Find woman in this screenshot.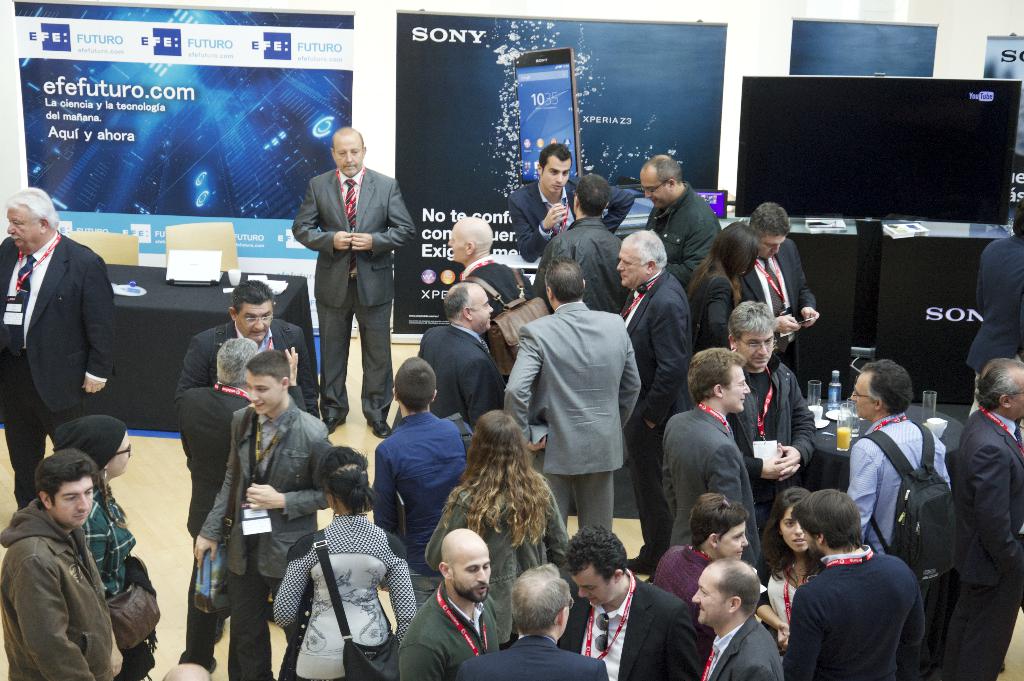
The bounding box for woman is bbox(49, 414, 162, 680).
